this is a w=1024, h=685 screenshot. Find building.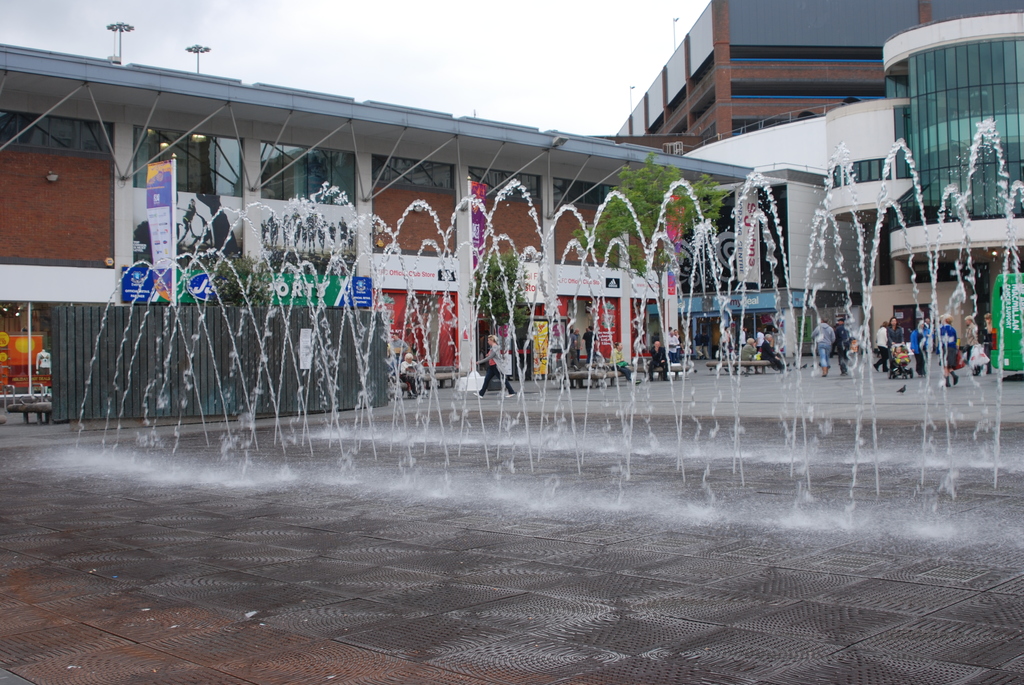
Bounding box: left=616, top=0, right=1023, bottom=146.
